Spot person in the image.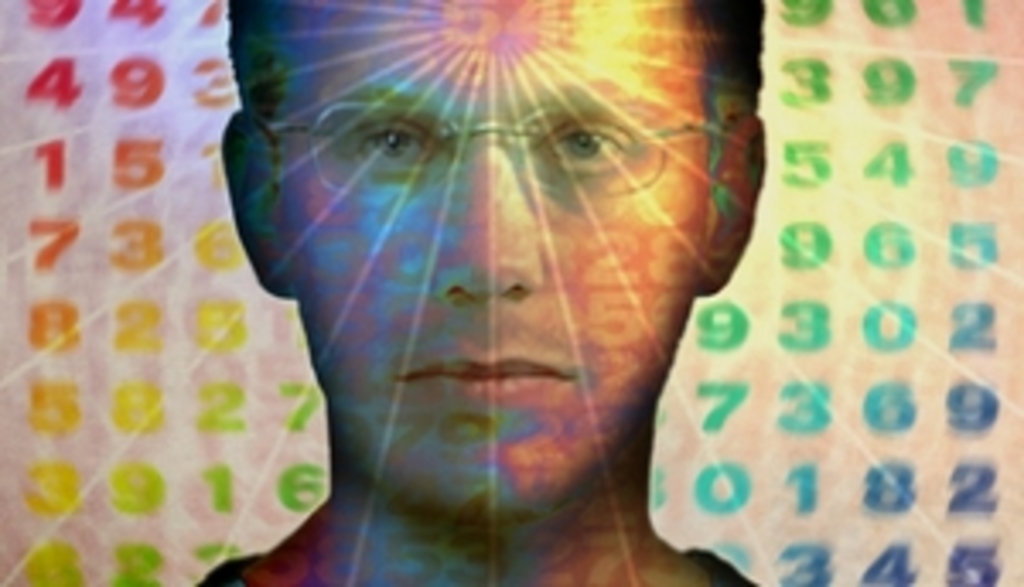
person found at (65, 24, 864, 586).
